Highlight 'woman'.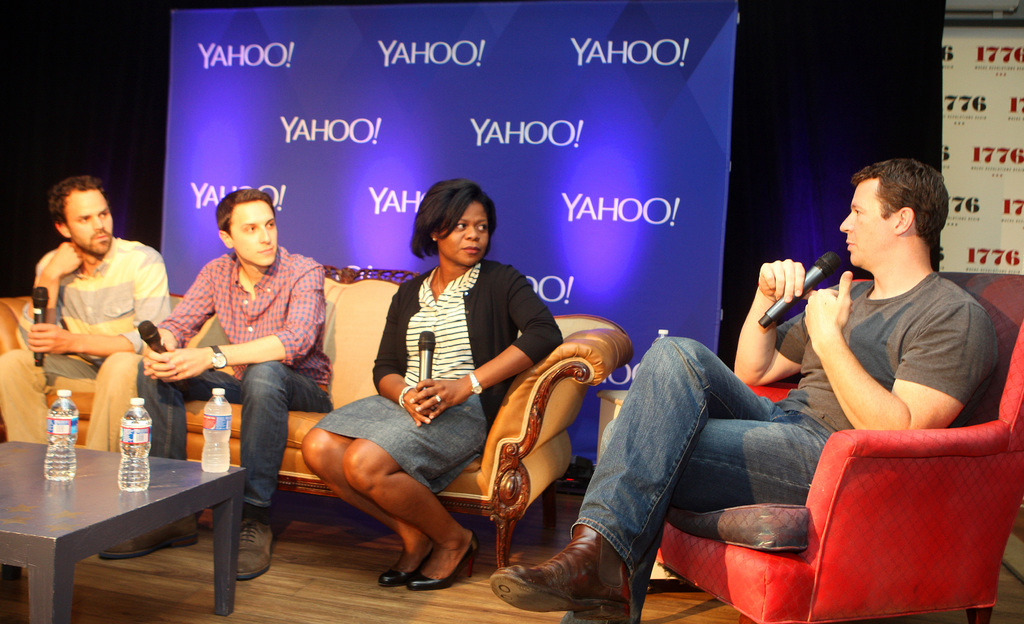
Highlighted region: crop(326, 179, 552, 587).
